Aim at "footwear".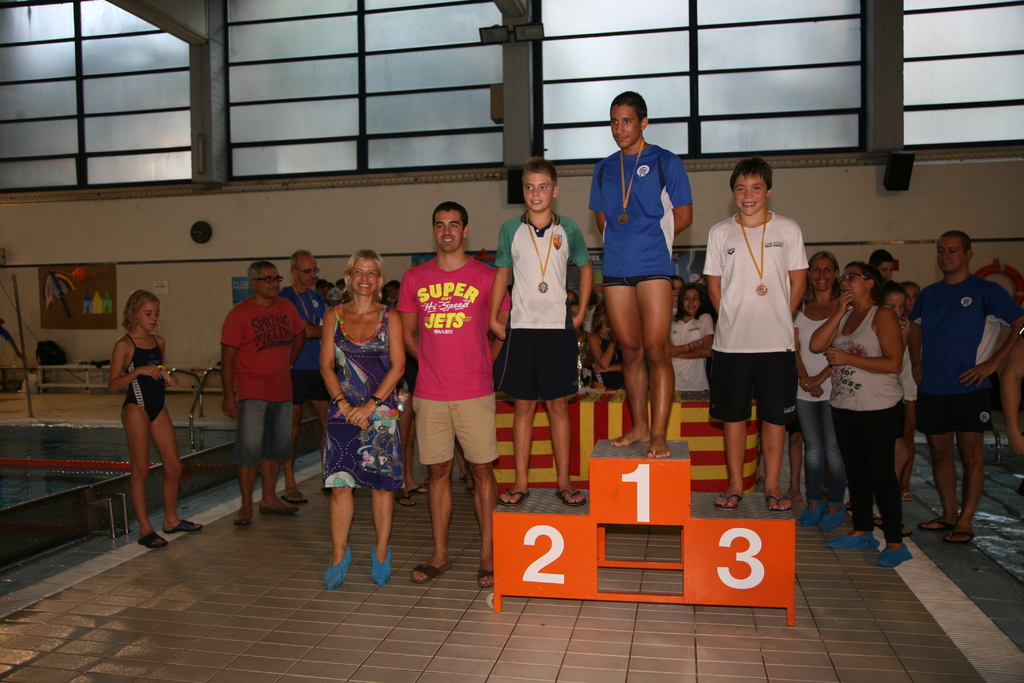
Aimed at (left=136, top=530, right=168, bottom=548).
